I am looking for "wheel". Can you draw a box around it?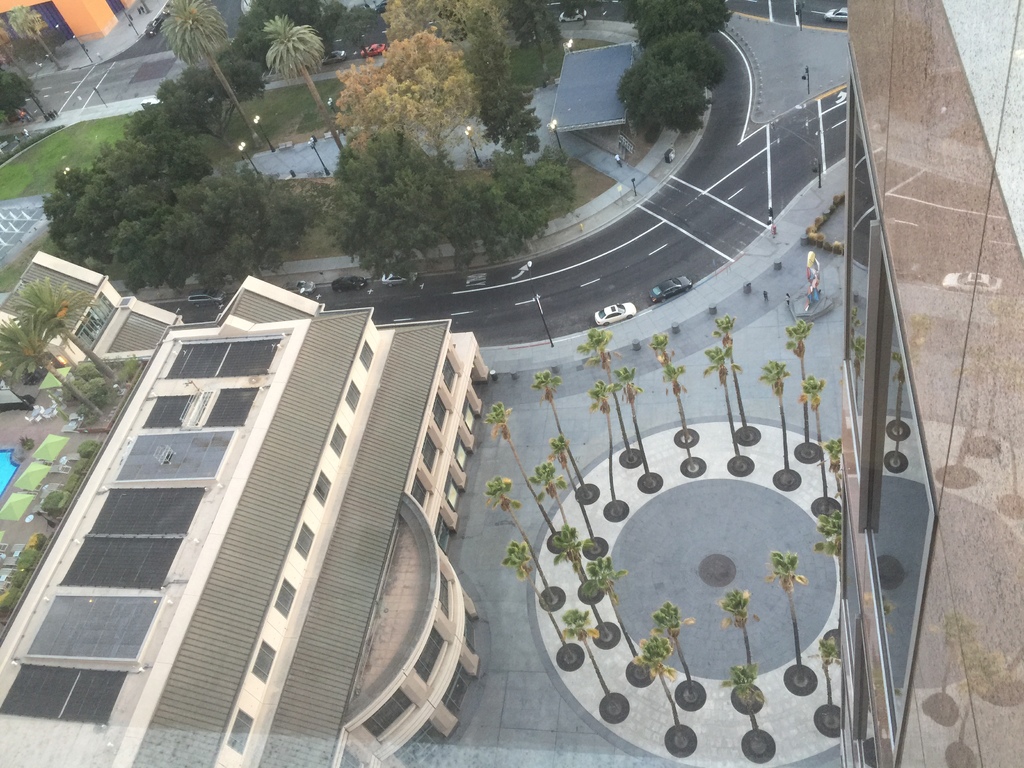
Sure, the bounding box is (388, 282, 392, 288).
